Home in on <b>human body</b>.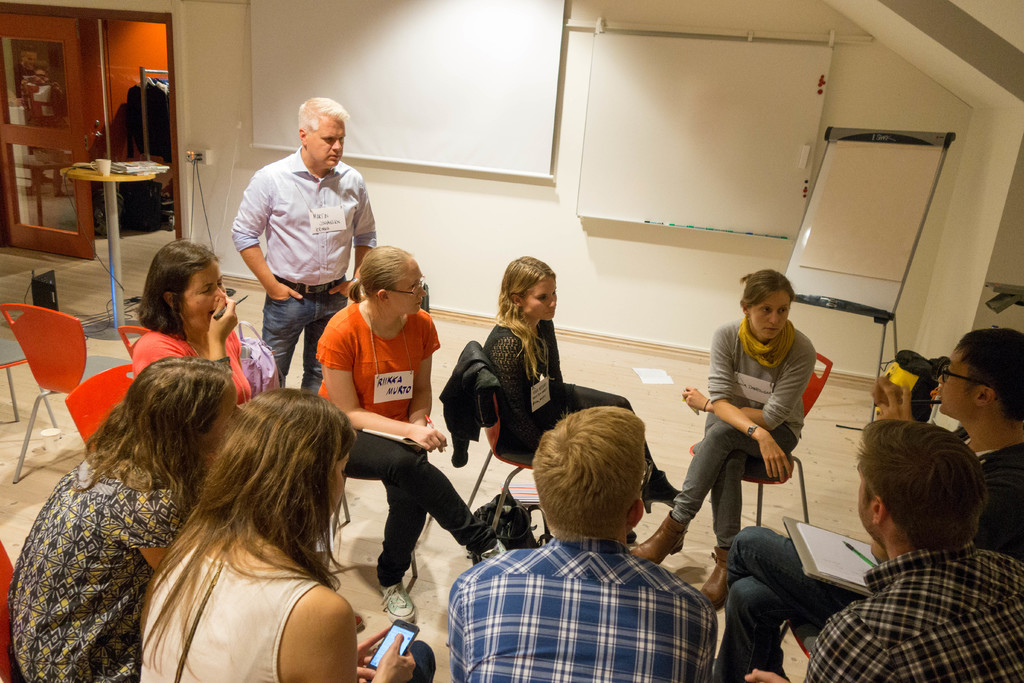
Homed in at 449:410:720:682.
